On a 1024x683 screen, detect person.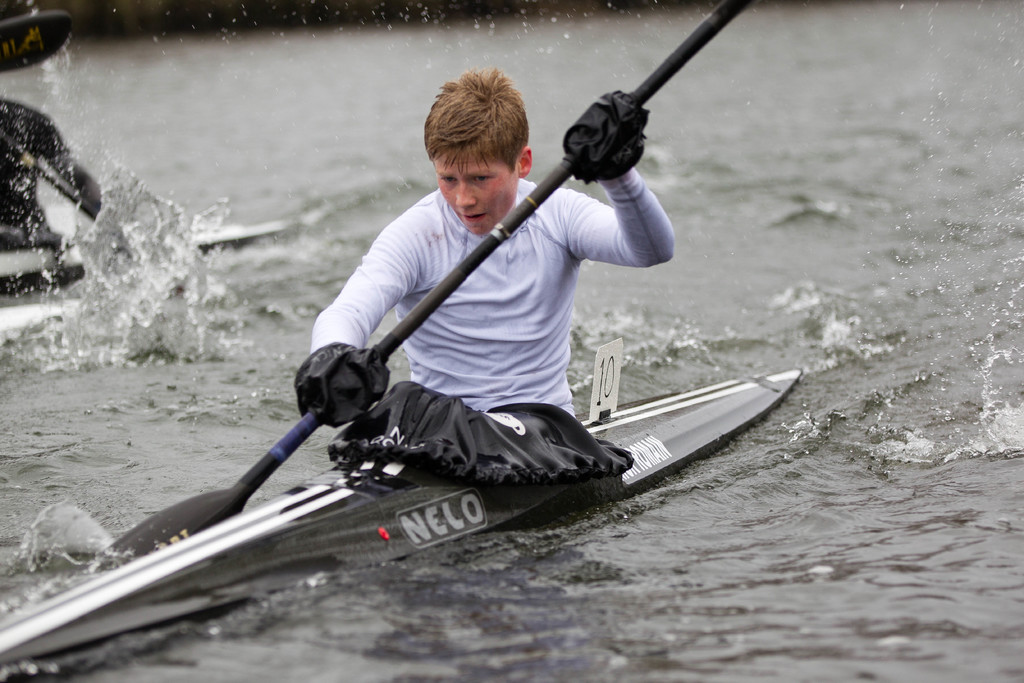
(x1=287, y1=60, x2=680, y2=470).
